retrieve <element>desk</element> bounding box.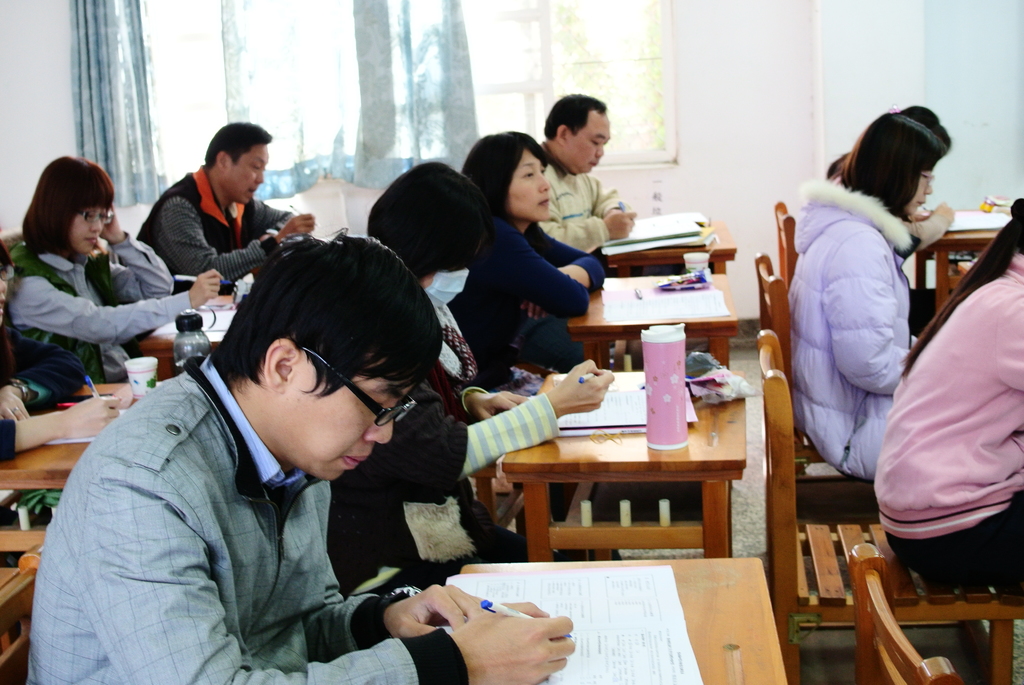
Bounding box: BBox(565, 271, 731, 372).
